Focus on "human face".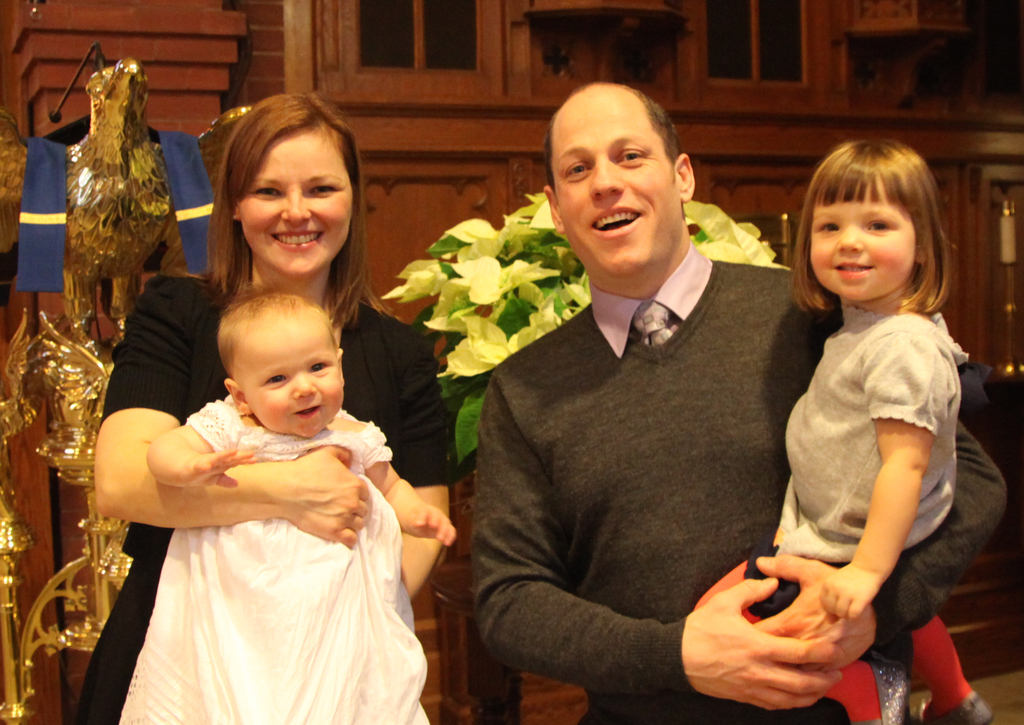
Focused at region(553, 88, 686, 277).
